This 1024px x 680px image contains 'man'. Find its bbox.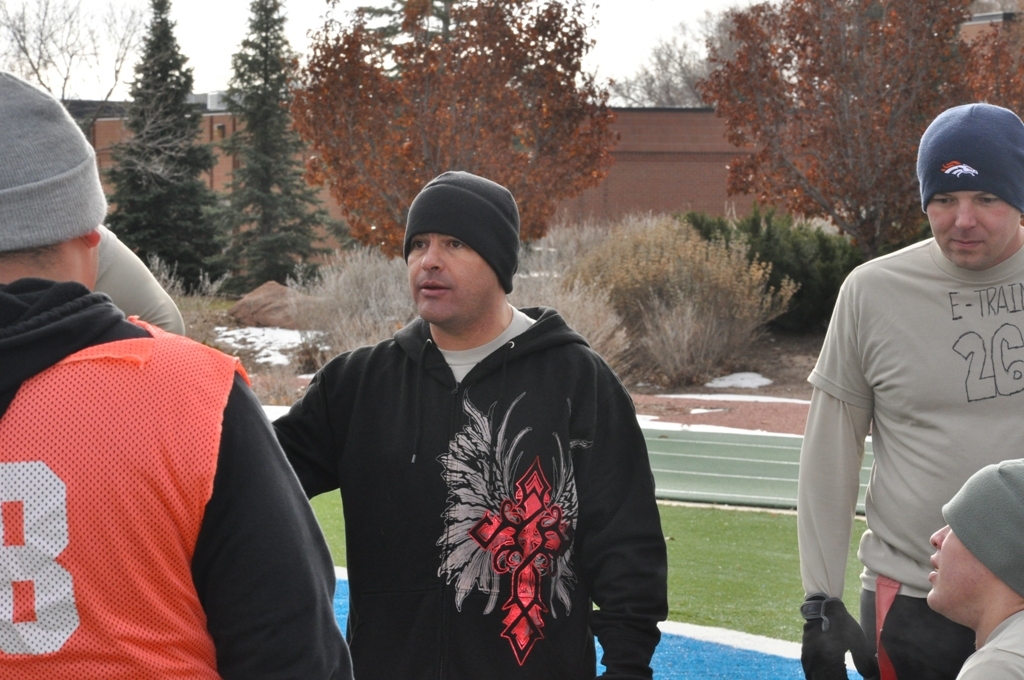
detection(277, 169, 669, 679).
